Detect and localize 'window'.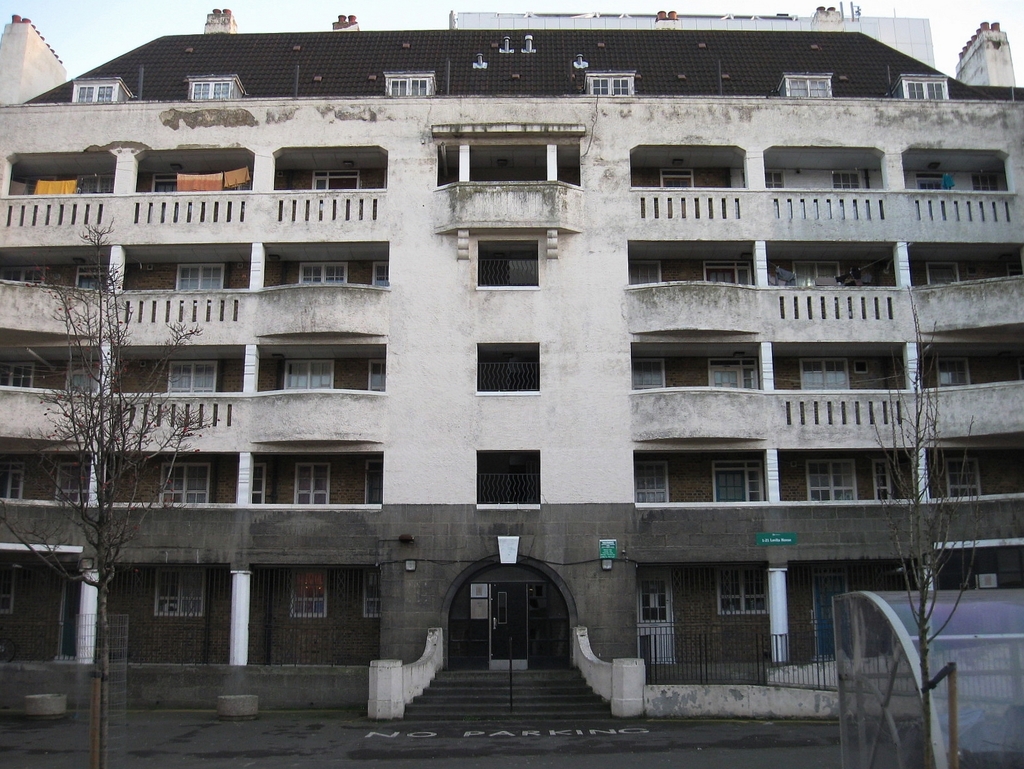
Localized at 945, 457, 977, 496.
